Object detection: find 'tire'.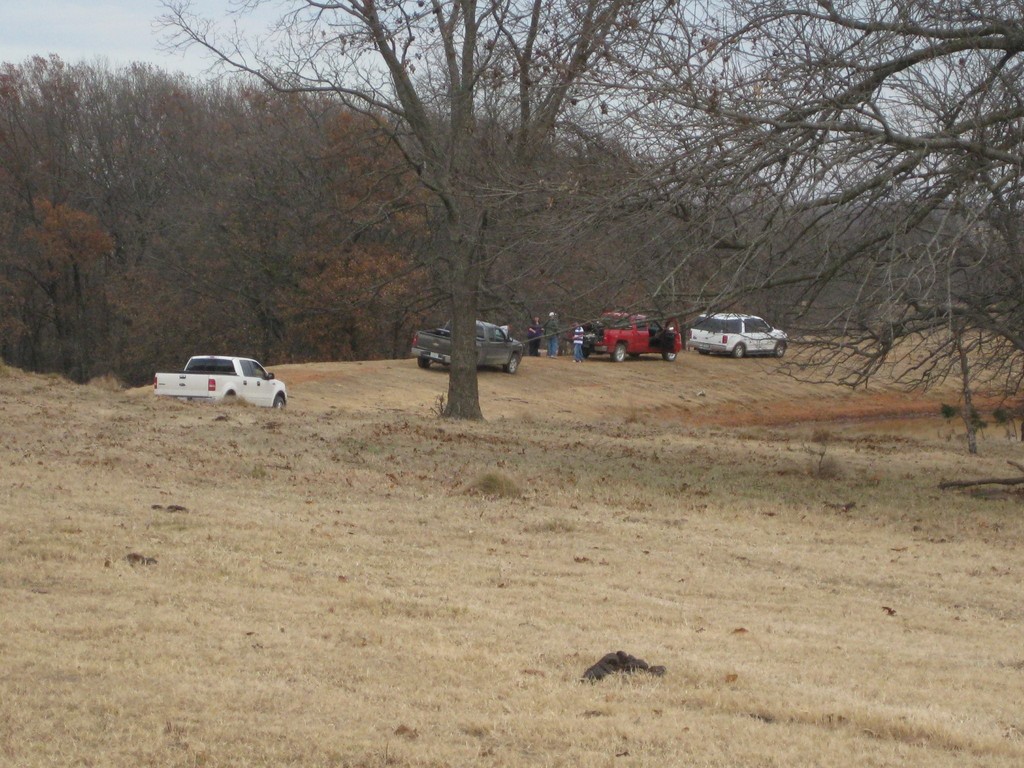
(502, 351, 520, 378).
